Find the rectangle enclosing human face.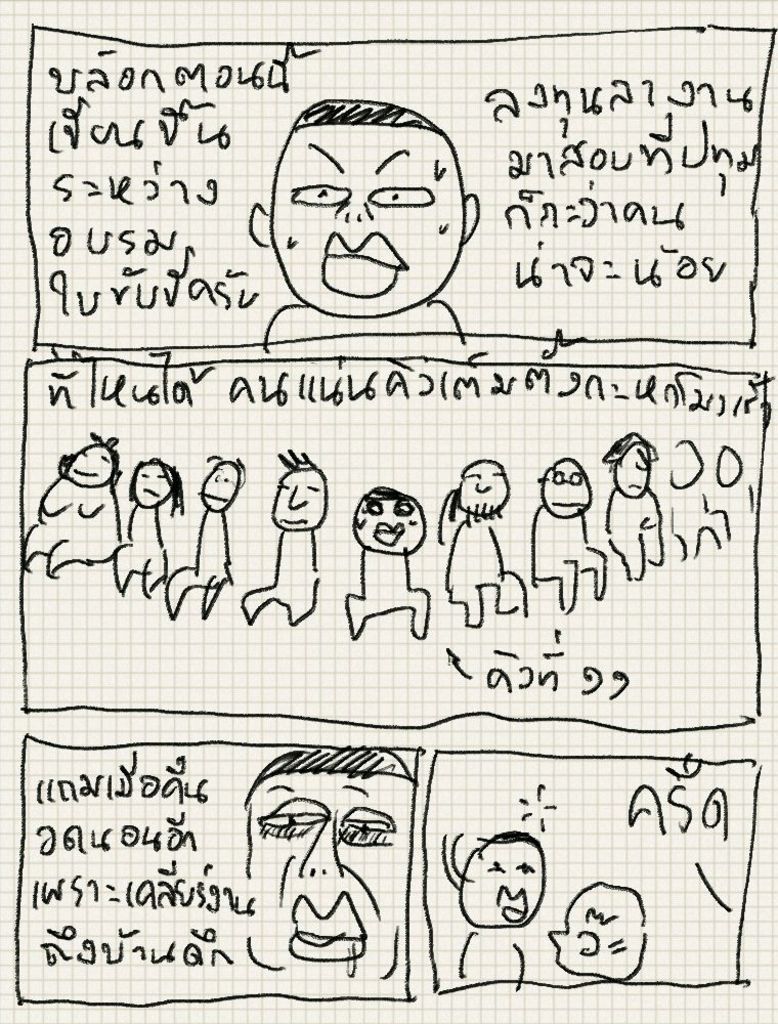
<box>259,100,468,330</box>.
